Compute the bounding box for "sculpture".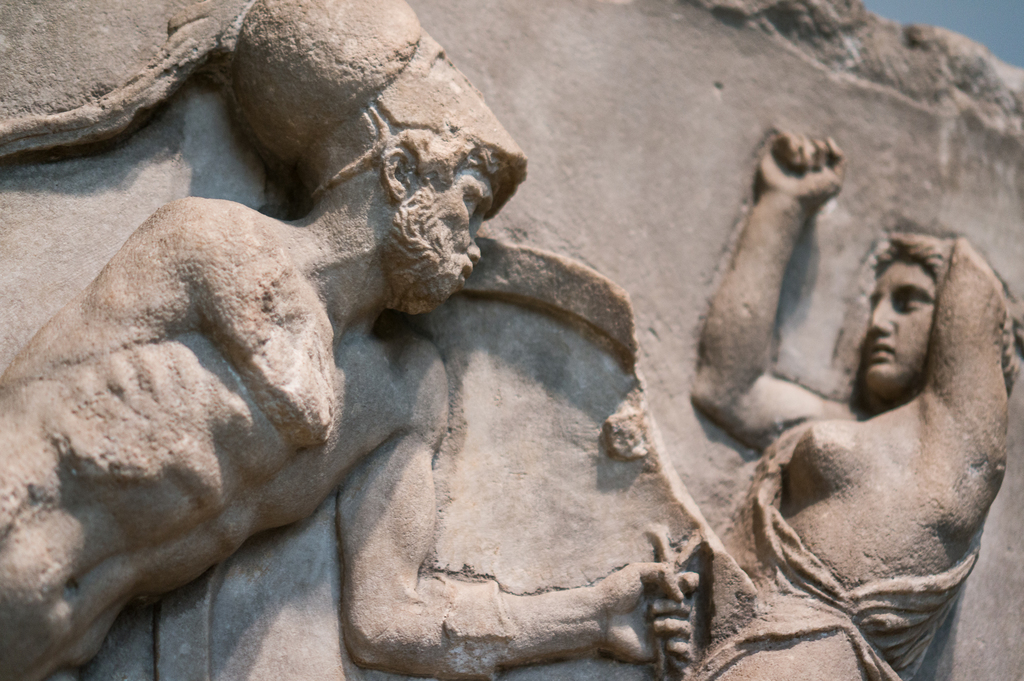
BBox(0, 0, 699, 680).
